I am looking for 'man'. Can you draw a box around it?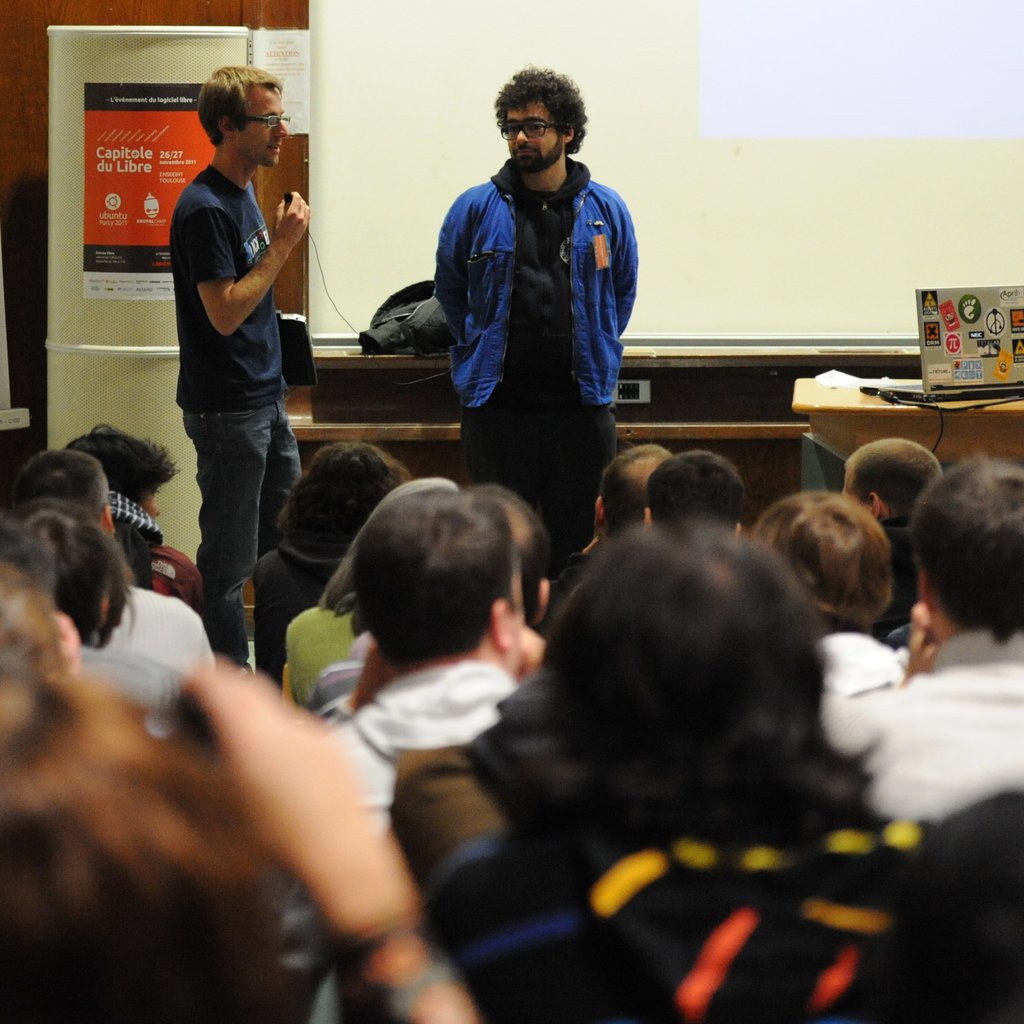
Sure, the bounding box is l=308, t=480, r=559, b=723.
